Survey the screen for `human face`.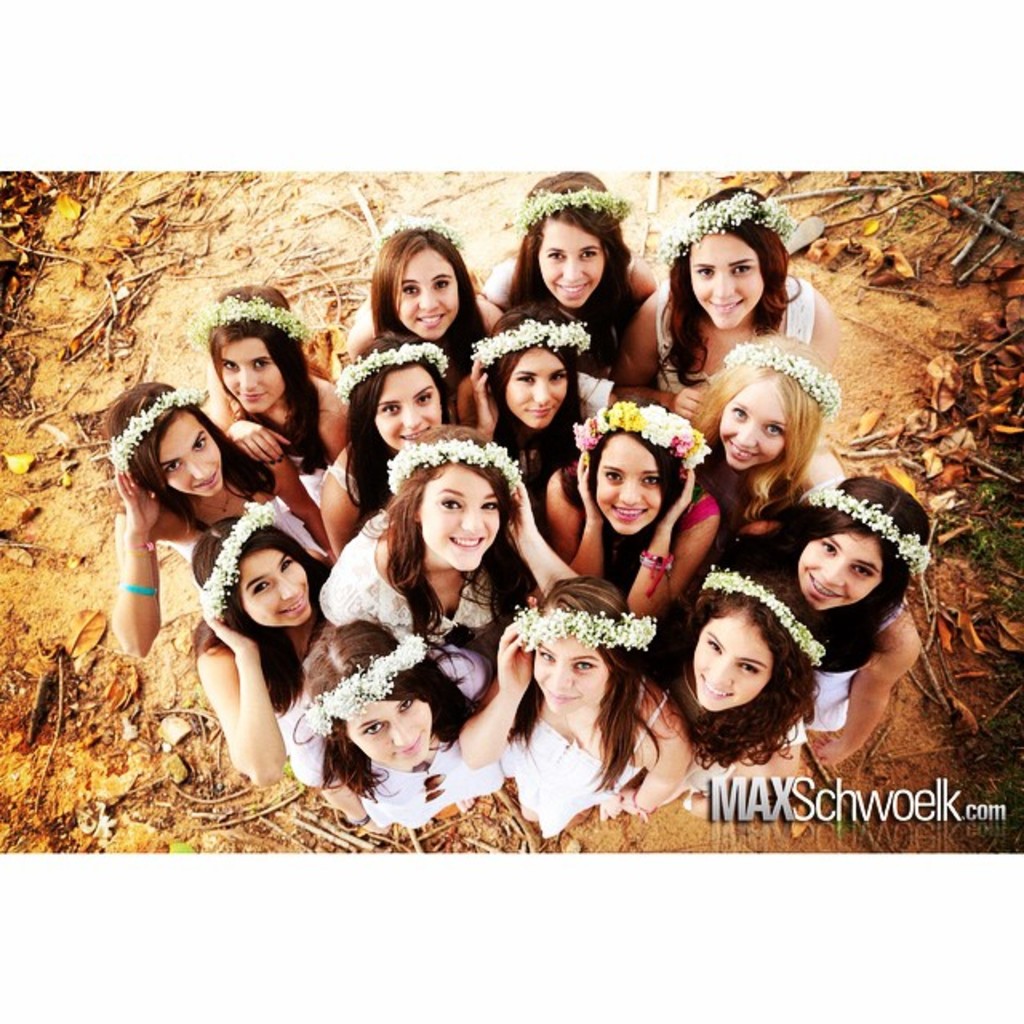
Survey found: x1=531 y1=635 x2=610 y2=717.
